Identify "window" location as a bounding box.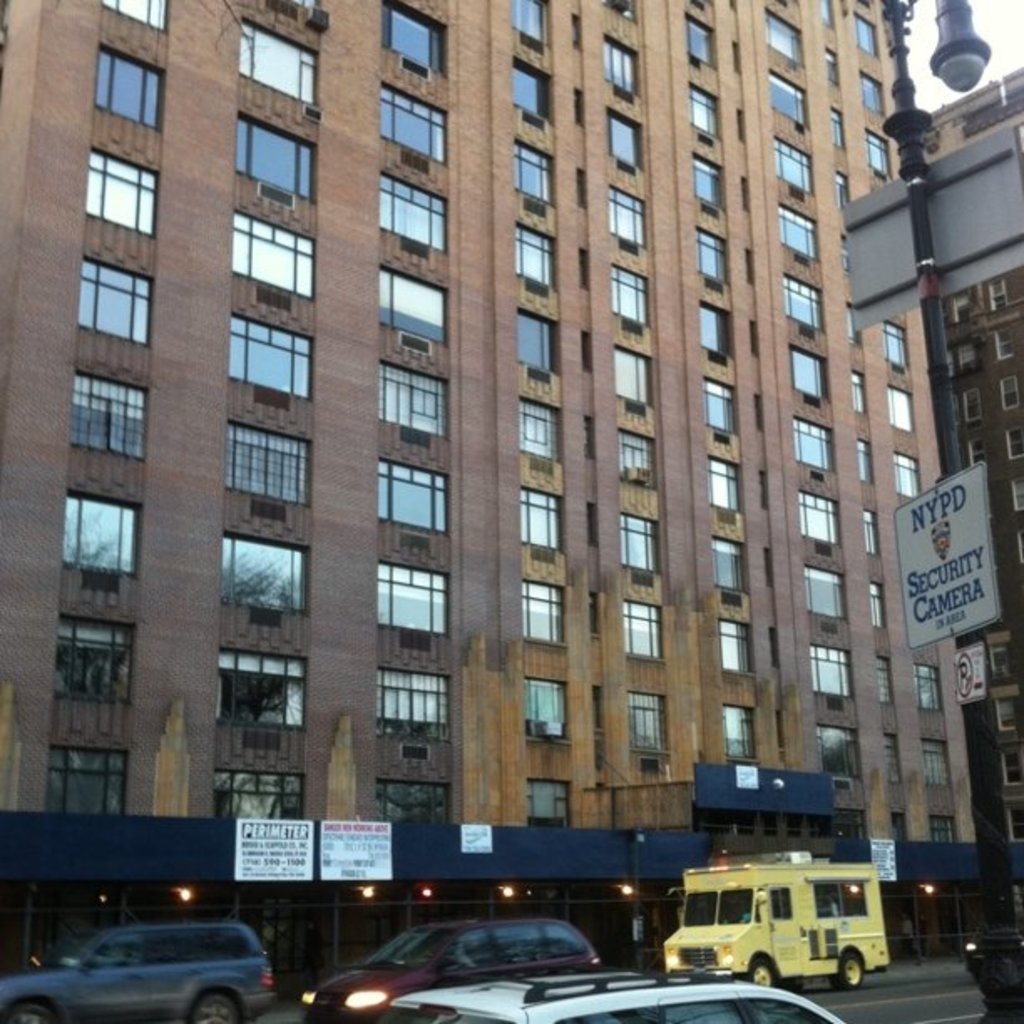
885:738:902:778.
